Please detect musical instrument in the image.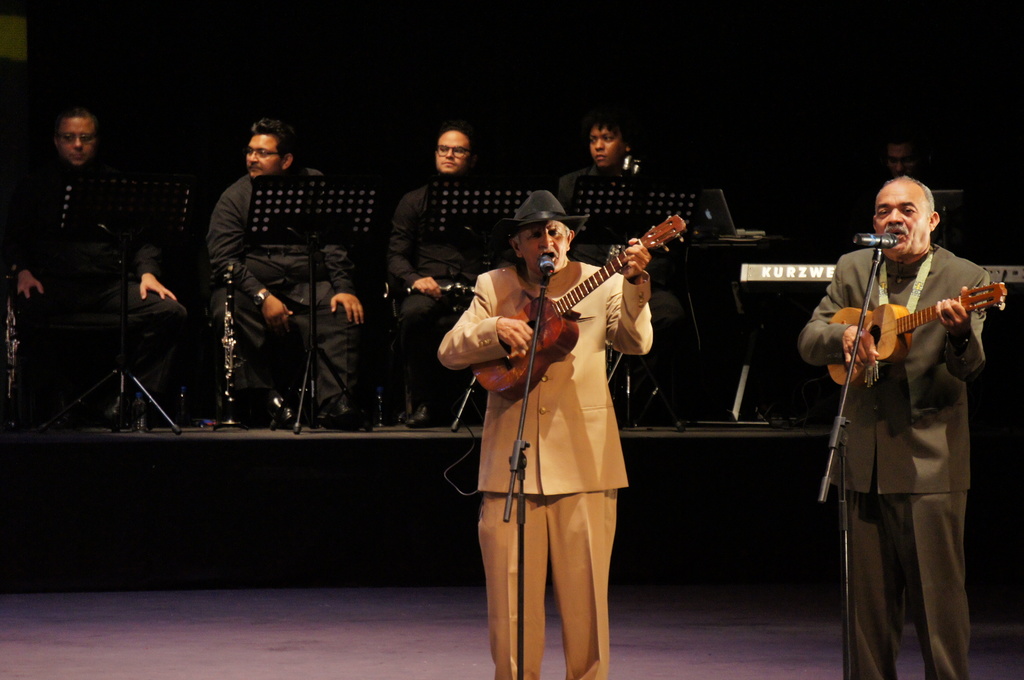
(820,281,1004,395).
